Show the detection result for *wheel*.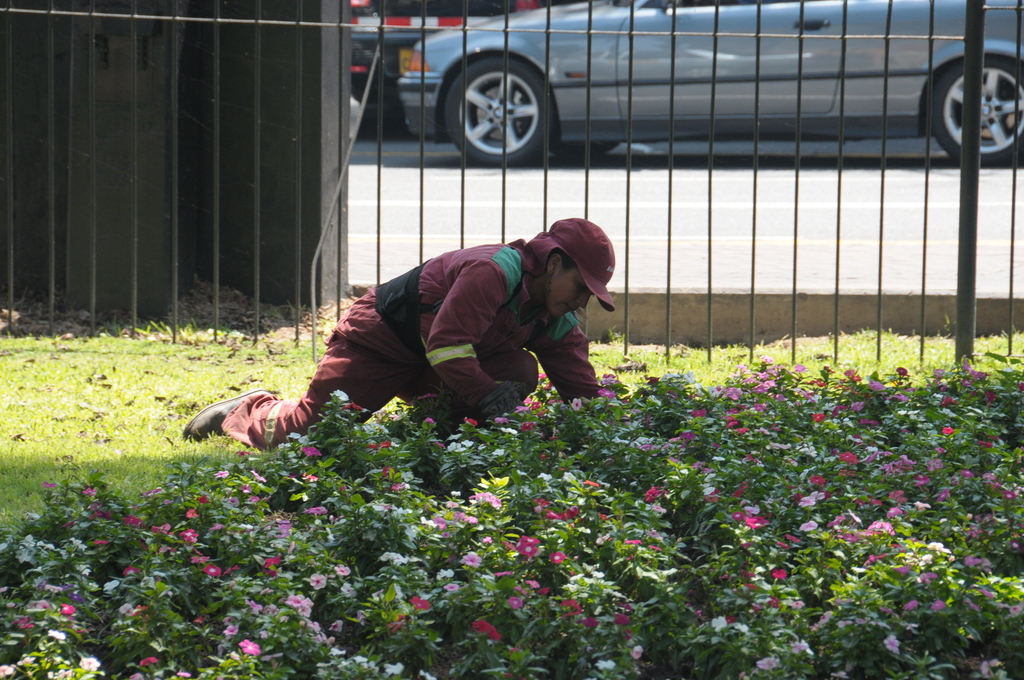
[563,140,618,158].
